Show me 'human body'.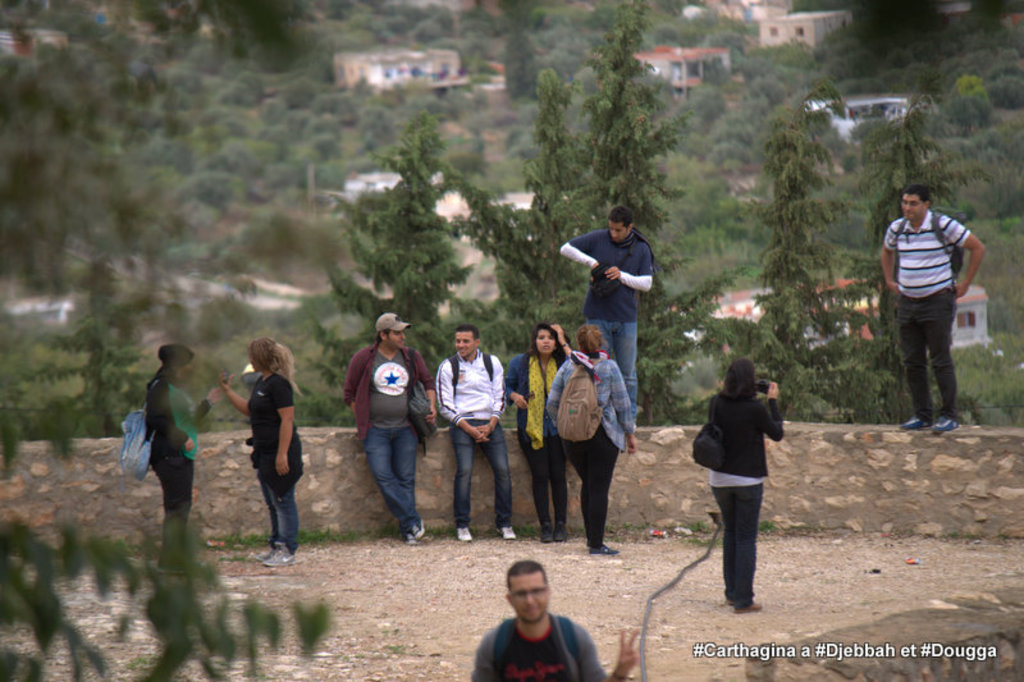
'human body' is here: [x1=140, y1=334, x2=225, y2=543].
